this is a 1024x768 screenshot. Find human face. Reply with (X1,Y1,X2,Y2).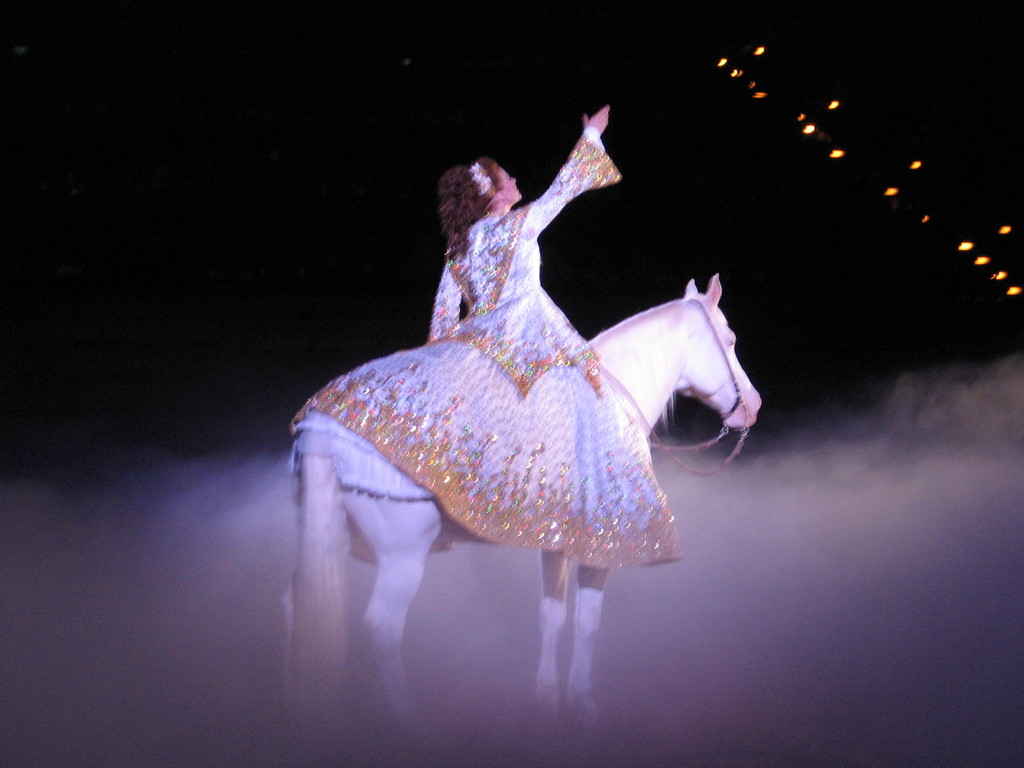
(493,164,524,198).
